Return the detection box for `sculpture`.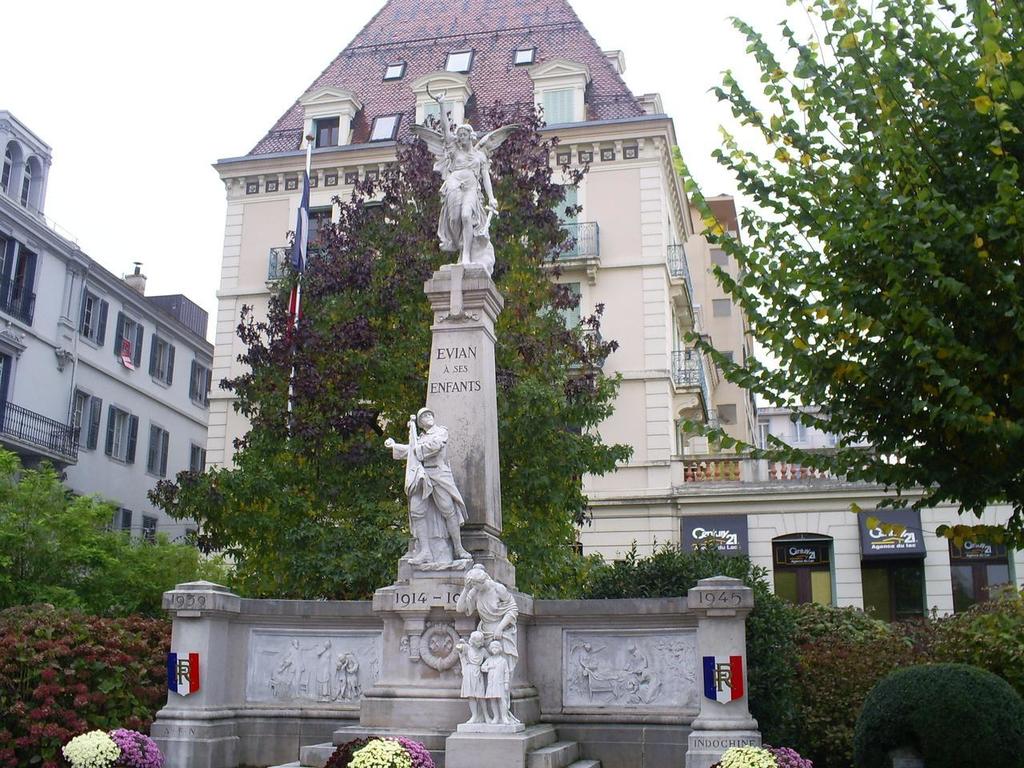
424/111/516/302.
